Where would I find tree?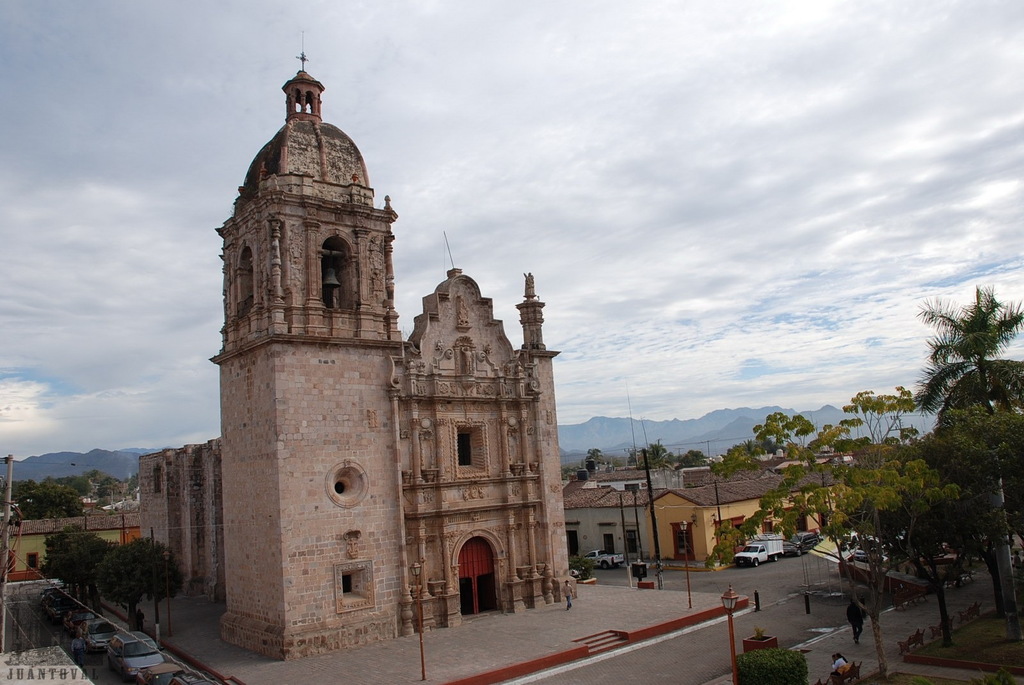
At bbox(837, 391, 916, 441).
